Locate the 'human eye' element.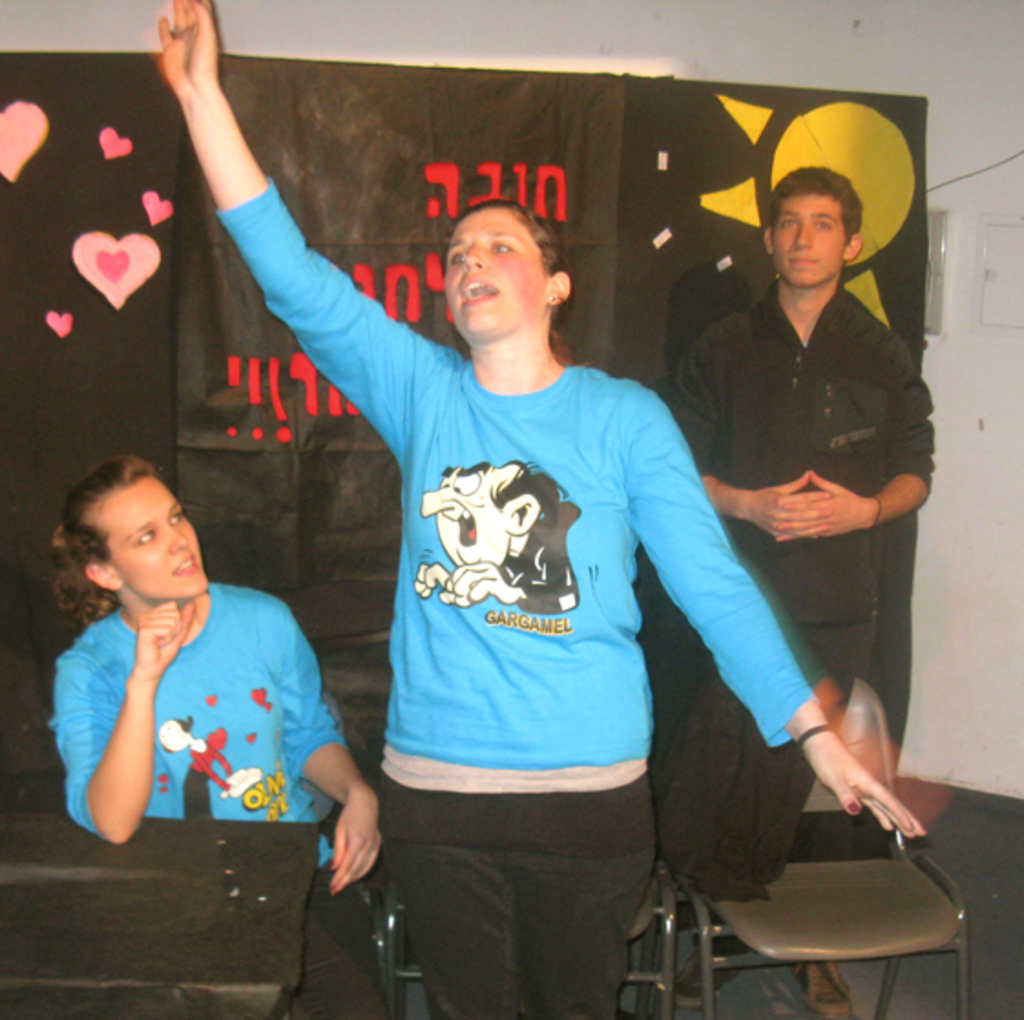
Element bbox: 131, 526, 159, 546.
